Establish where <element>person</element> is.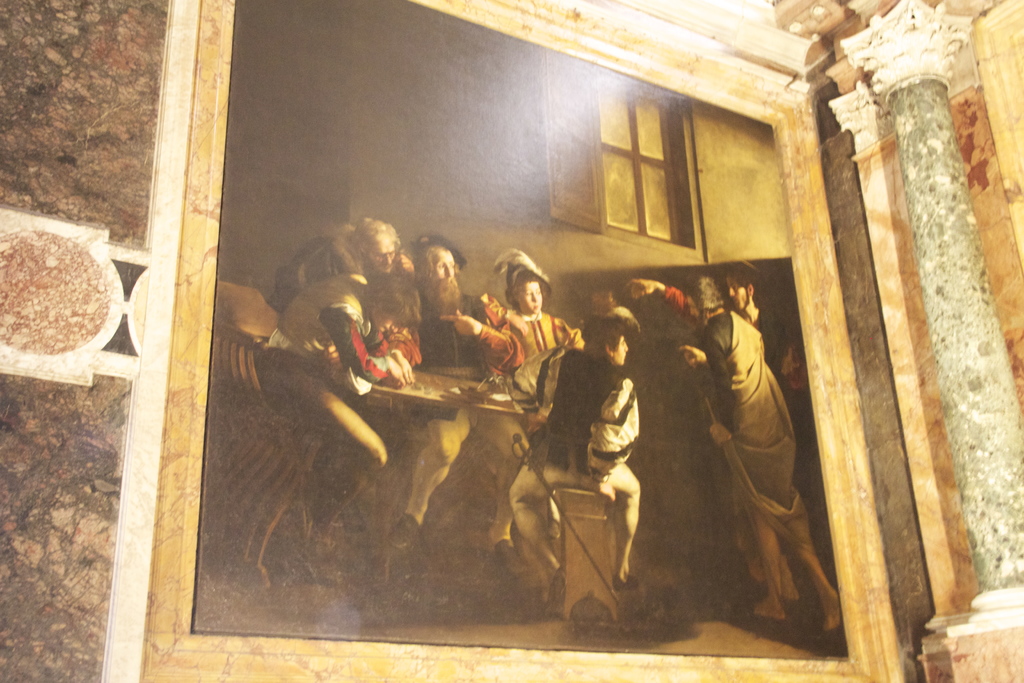
Established at <box>401,222,552,599</box>.
